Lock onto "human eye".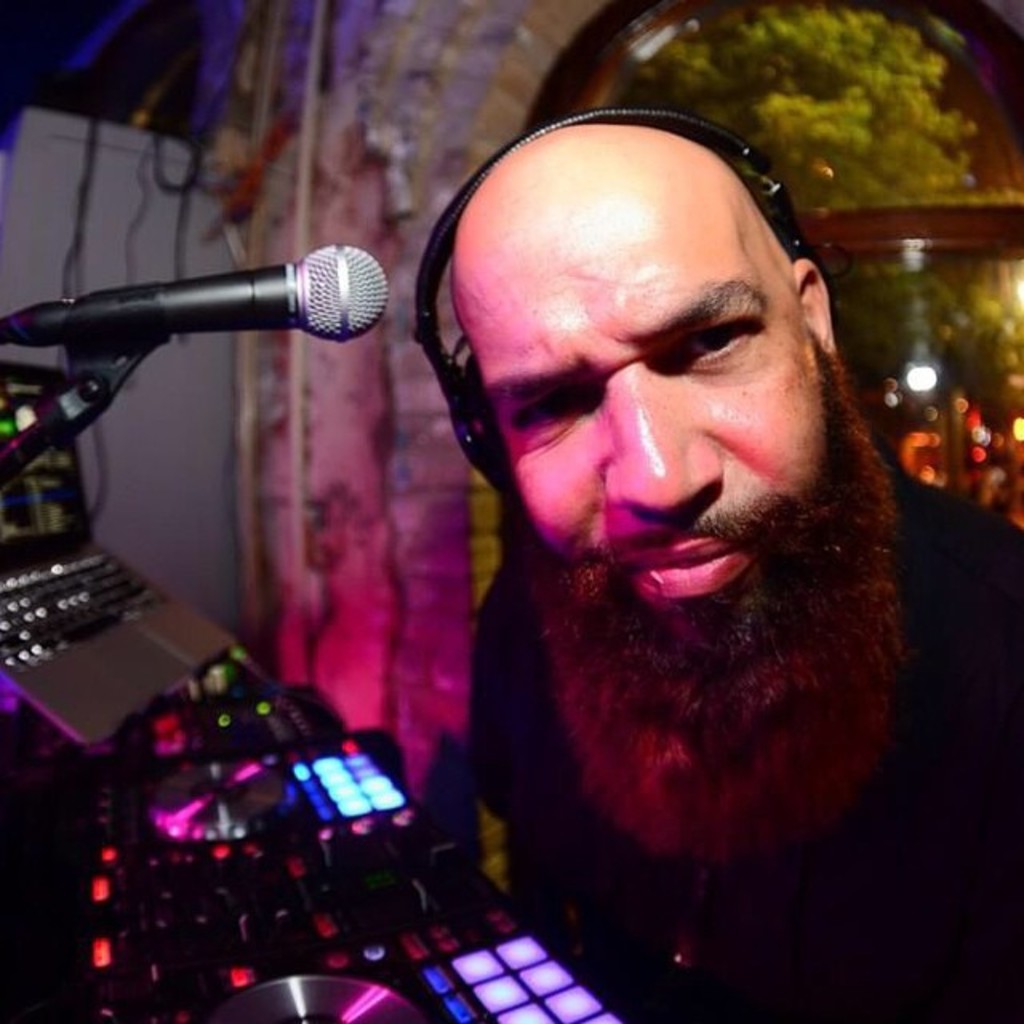
Locked: Rect(670, 317, 763, 366).
